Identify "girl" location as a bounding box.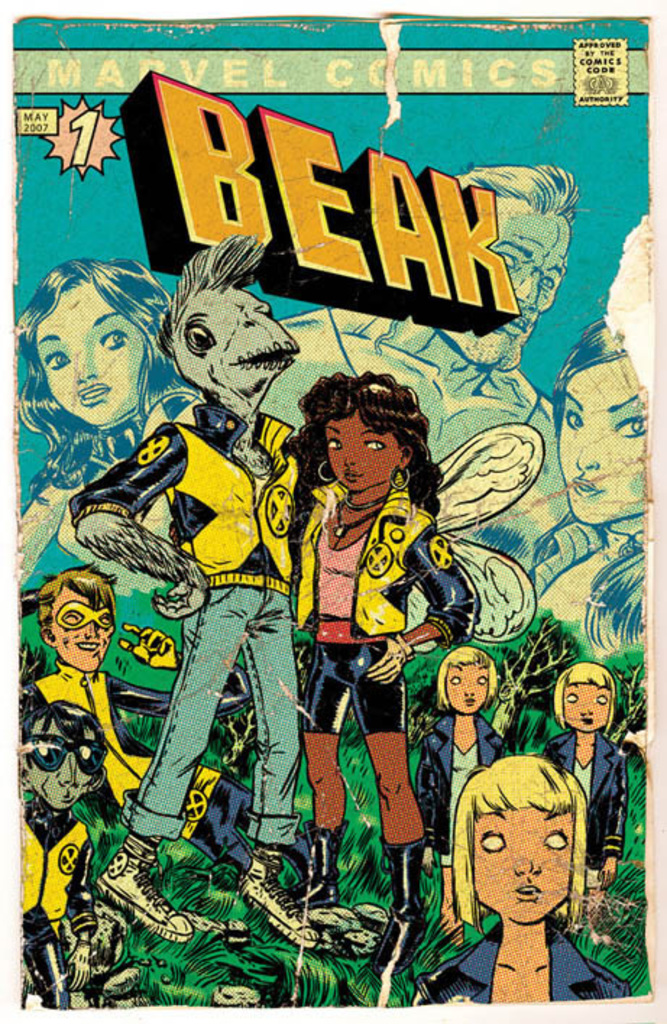
x1=414 y1=647 x2=505 y2=933.
